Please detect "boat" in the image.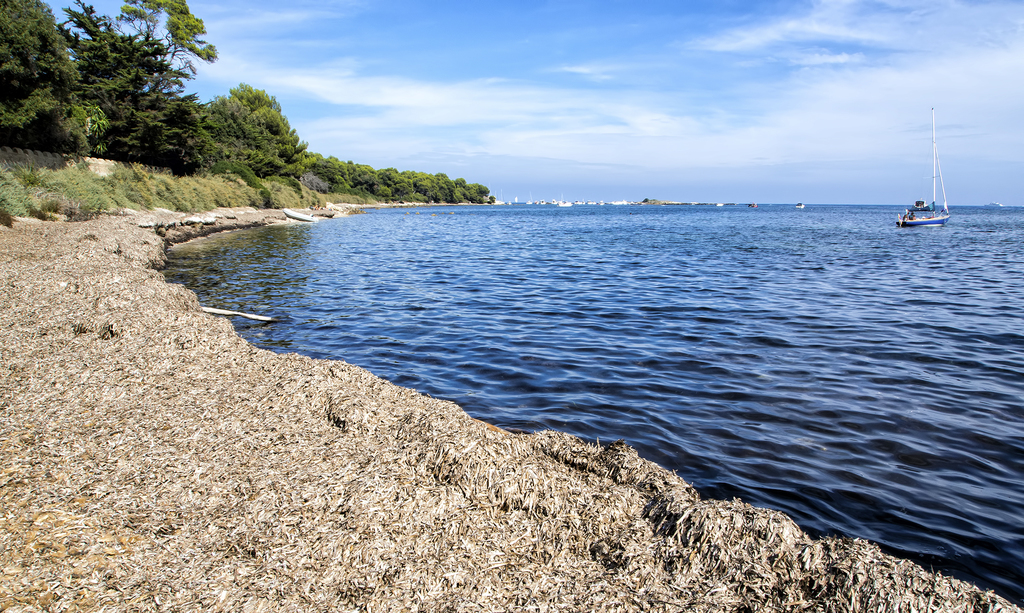
select_region(750, 205, 757, 209).
